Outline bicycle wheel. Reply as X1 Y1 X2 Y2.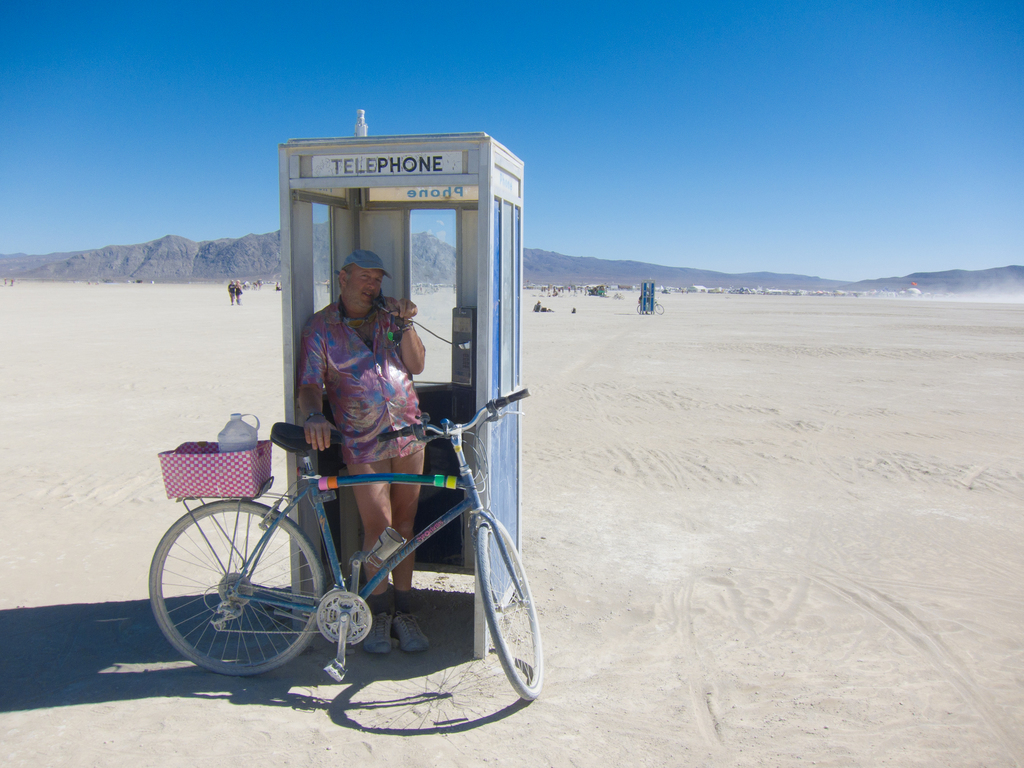
470 511 543 700.
